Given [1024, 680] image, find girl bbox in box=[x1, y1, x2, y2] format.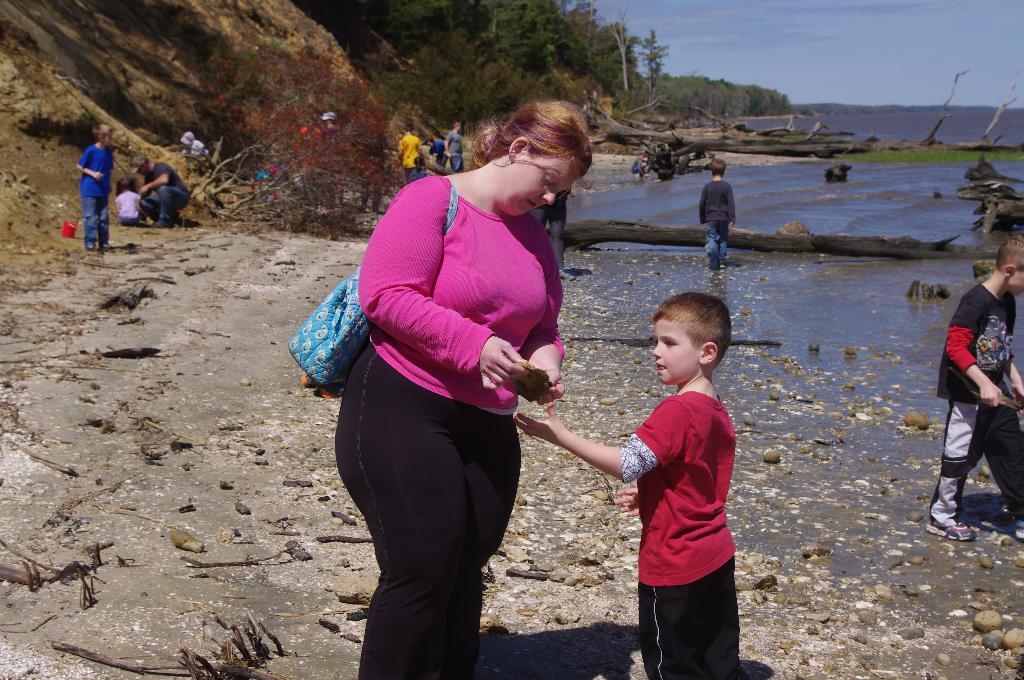
box=[411, 156, 426, 179].
